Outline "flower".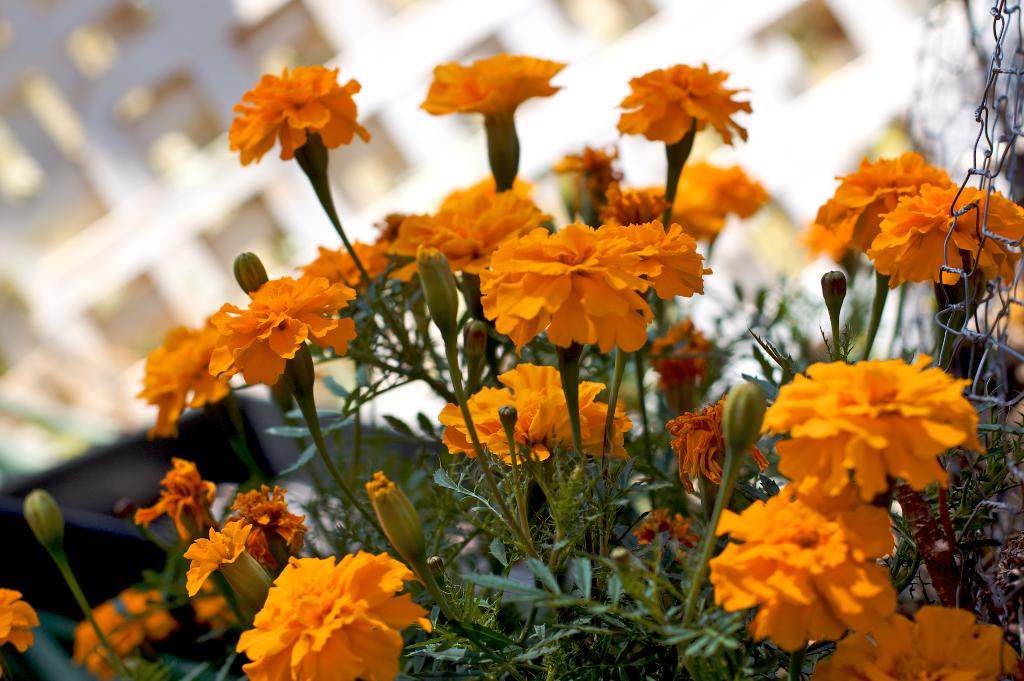
Outline: (0, 589, 44, 657).
